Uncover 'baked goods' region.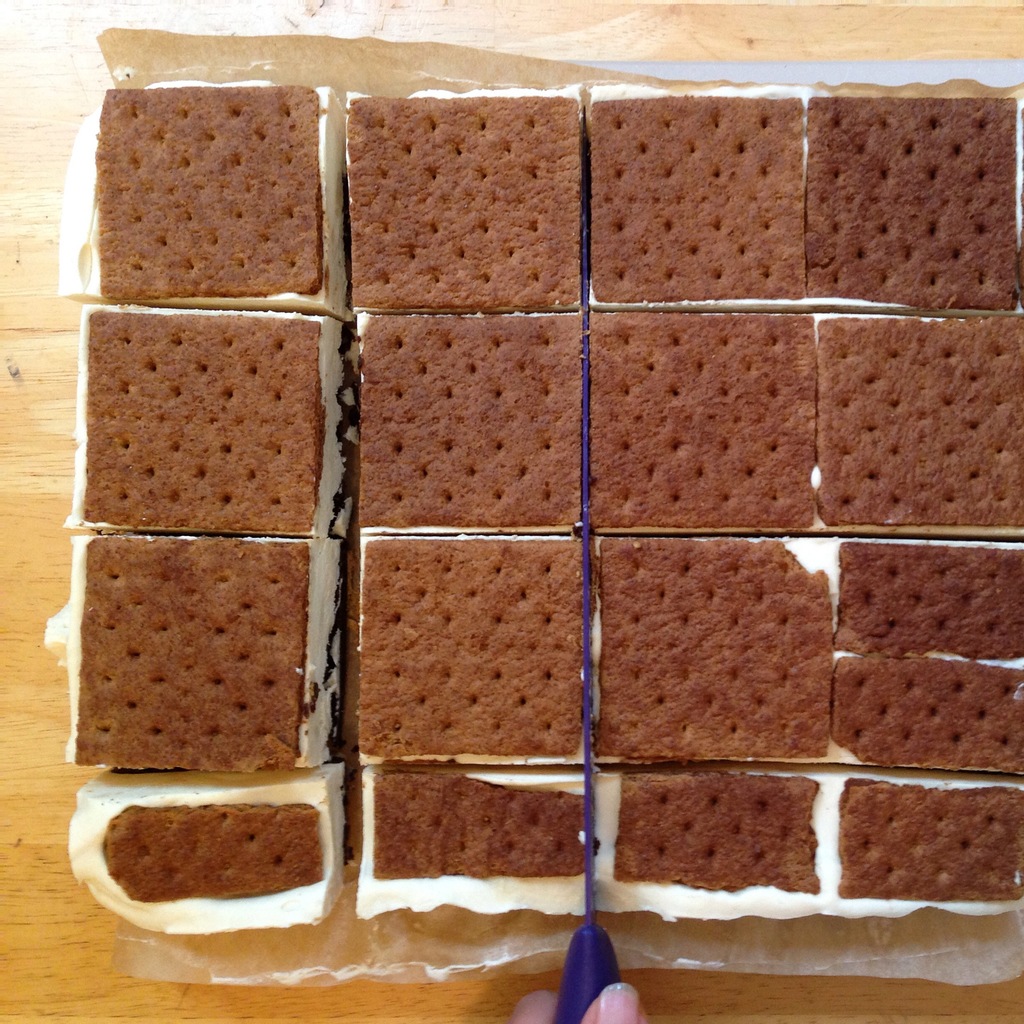
Uncovered: [67, 764, 352, 927].
